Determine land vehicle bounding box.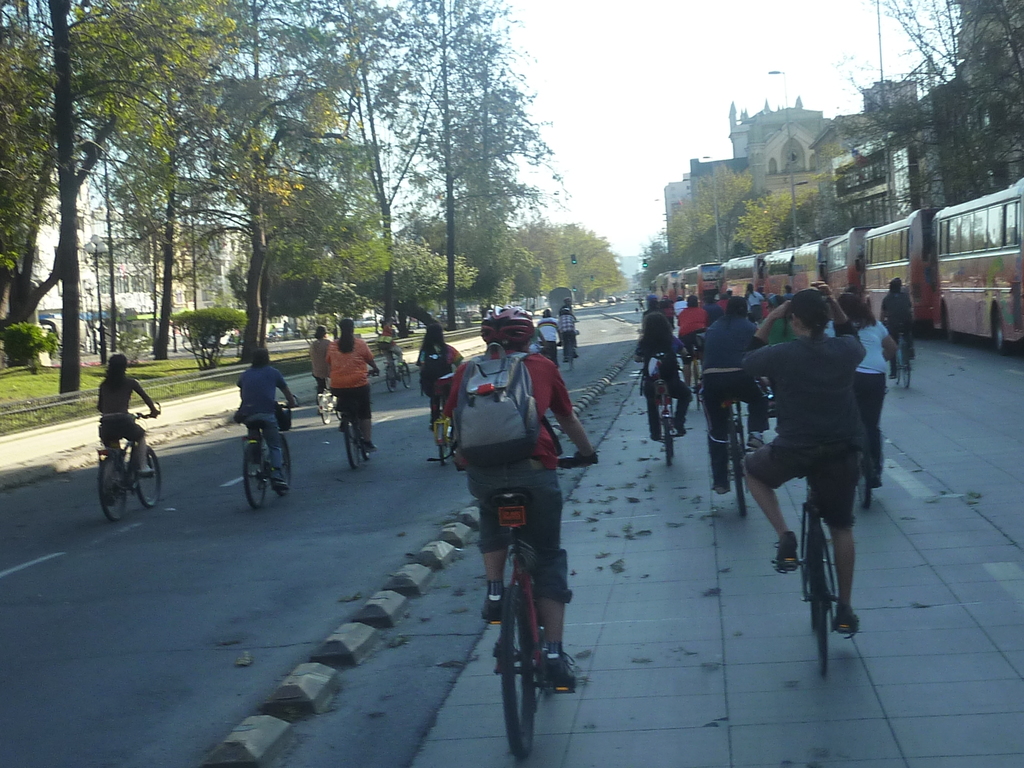
Determined: x1=385 y1=353 x2=412 y2=394.
